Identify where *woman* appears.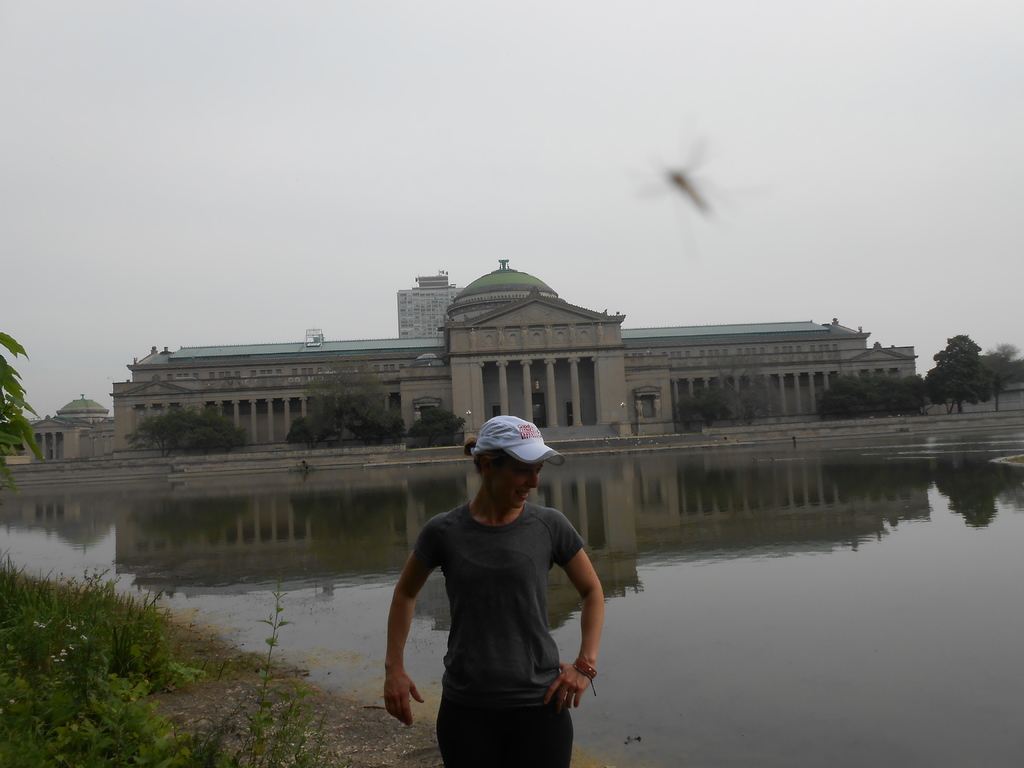
Appears at select_region(373, 415, 621, 758).
